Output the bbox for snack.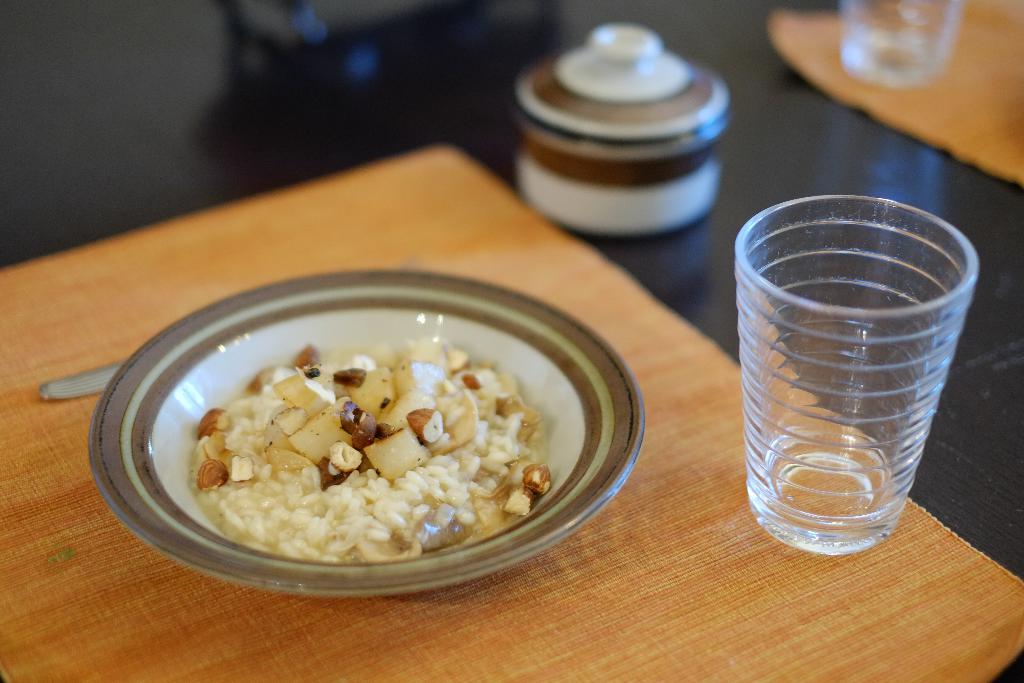
locate(202, 358, 552, 506).
